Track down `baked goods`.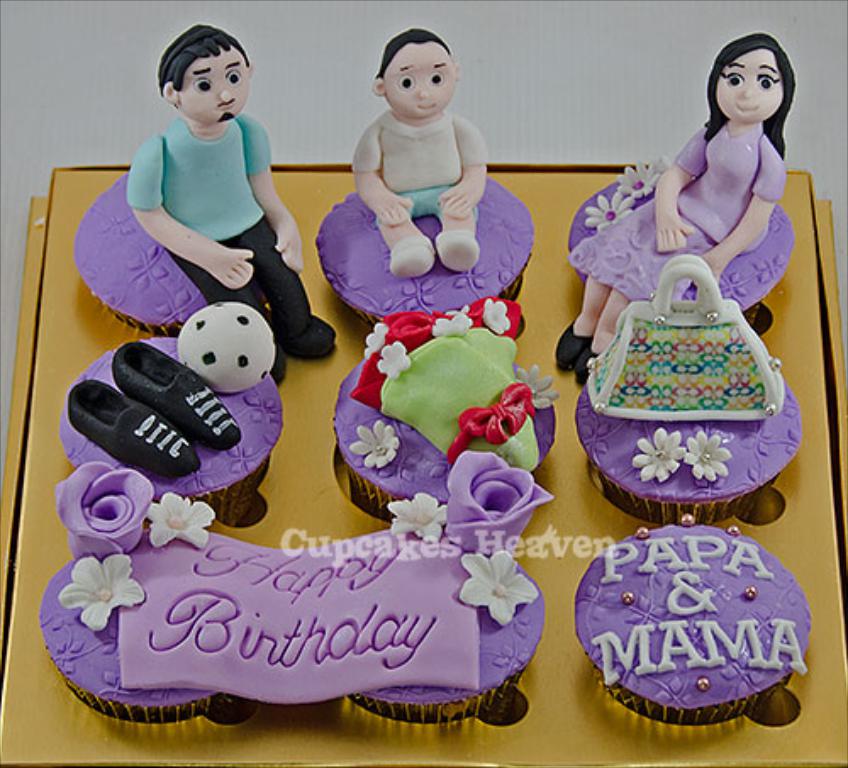
Tracked to [left=75, top=27, right=341, bottom=385].
